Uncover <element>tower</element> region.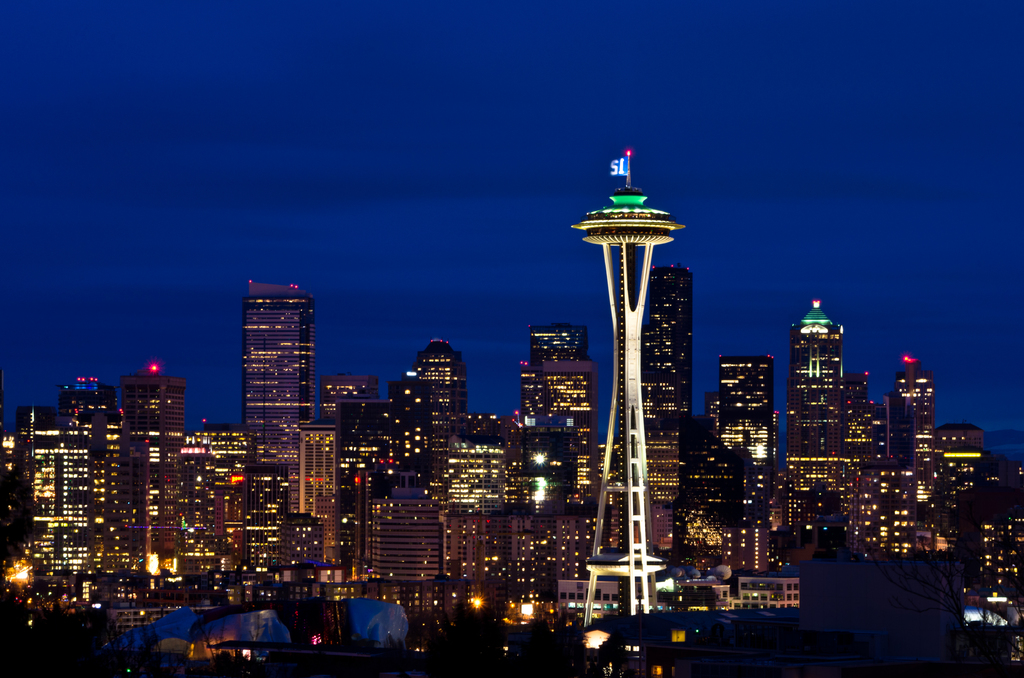
Uncovered: [x1=463, y1=411, x2=522, y2=506].
